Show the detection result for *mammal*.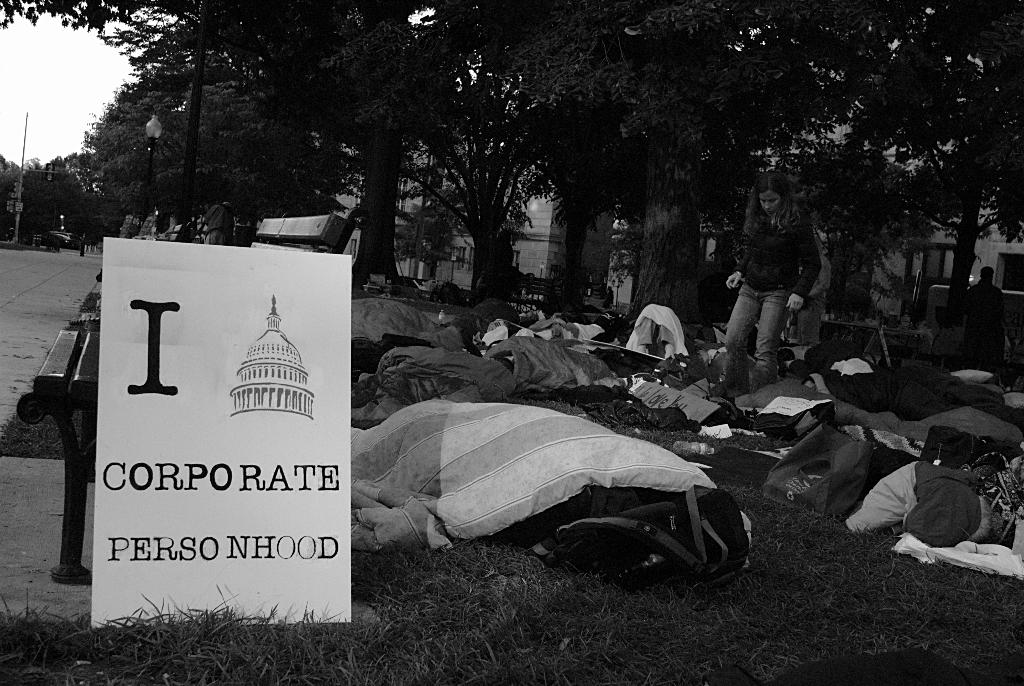
box=[728, 162, 828, 389].
